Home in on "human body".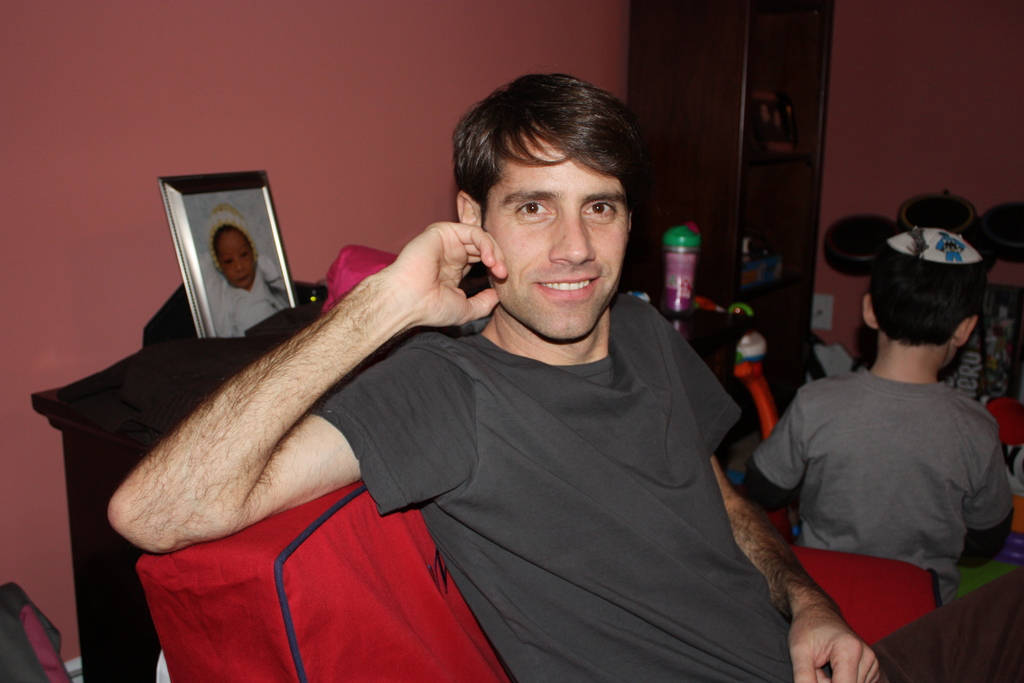
Homed in at <box>102,67,881,682</box>.
